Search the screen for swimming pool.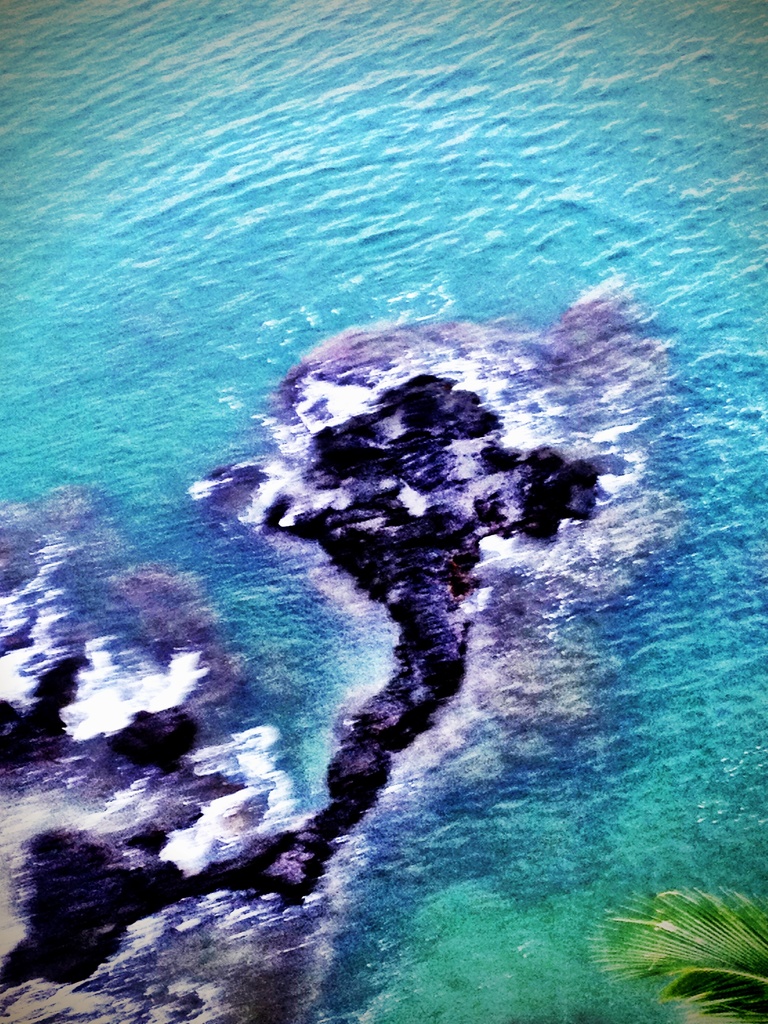
Found at box(0, 3, 767, 1023).
